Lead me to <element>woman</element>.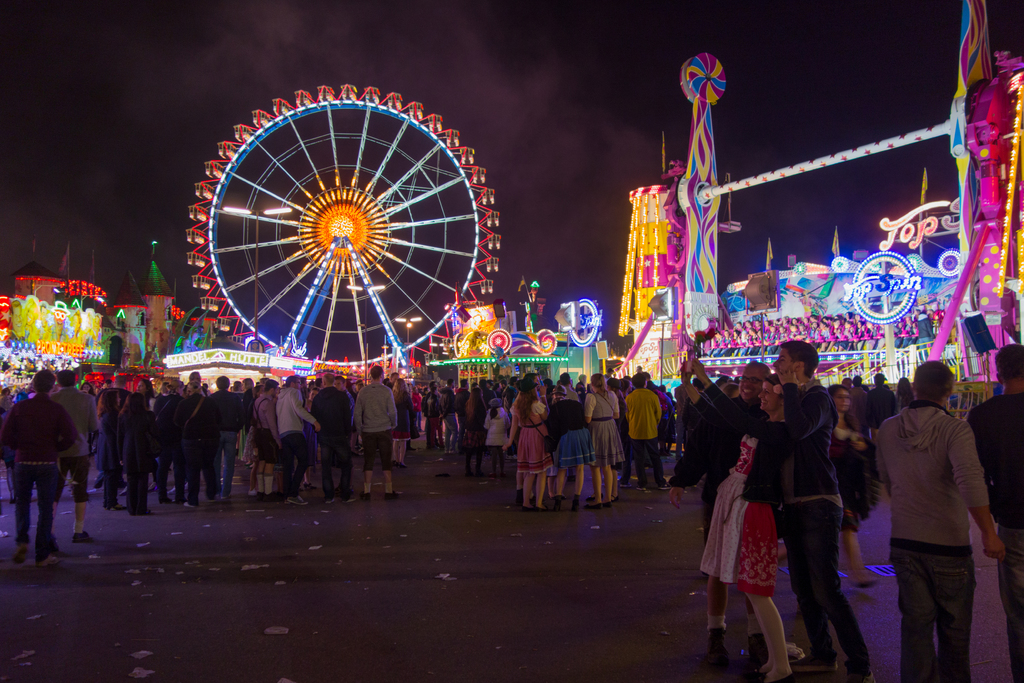
Lead to (79,383,107,450).
